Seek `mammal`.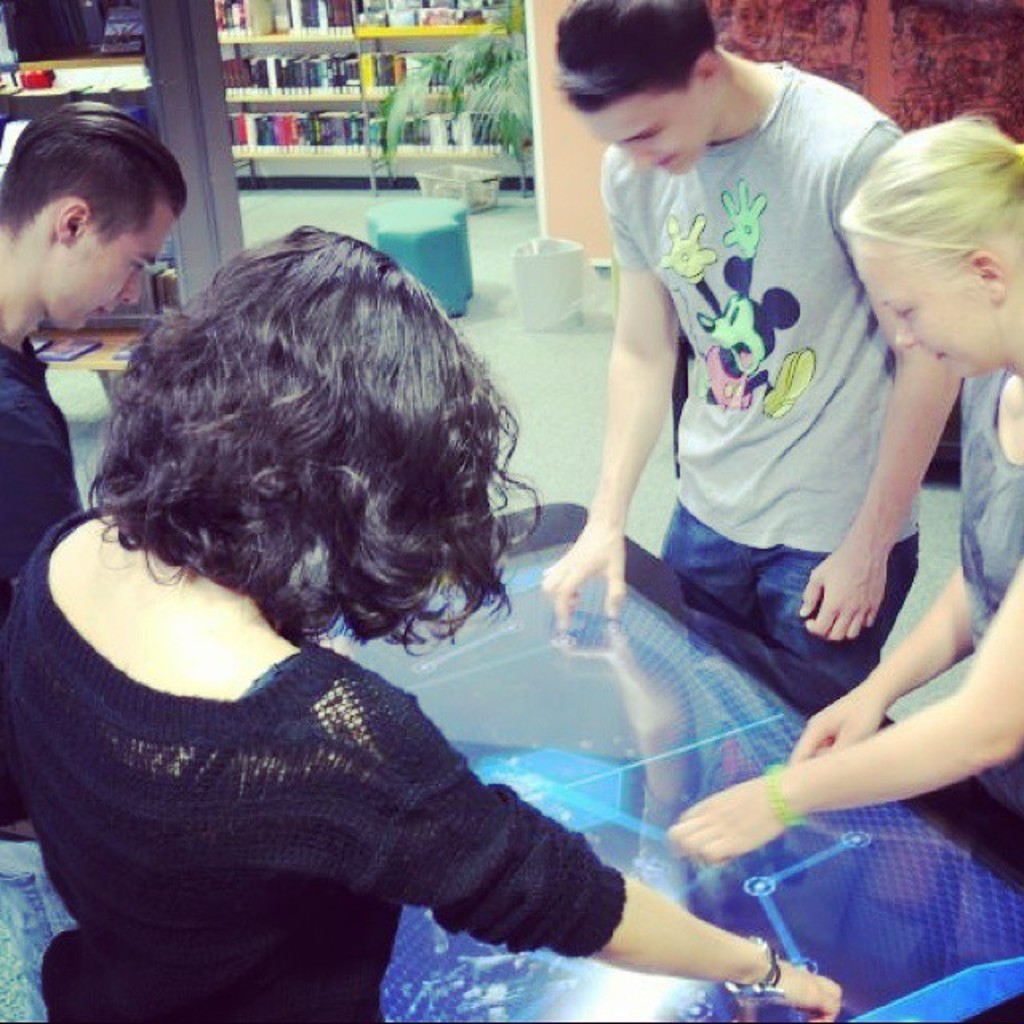
11,256,901,997.
